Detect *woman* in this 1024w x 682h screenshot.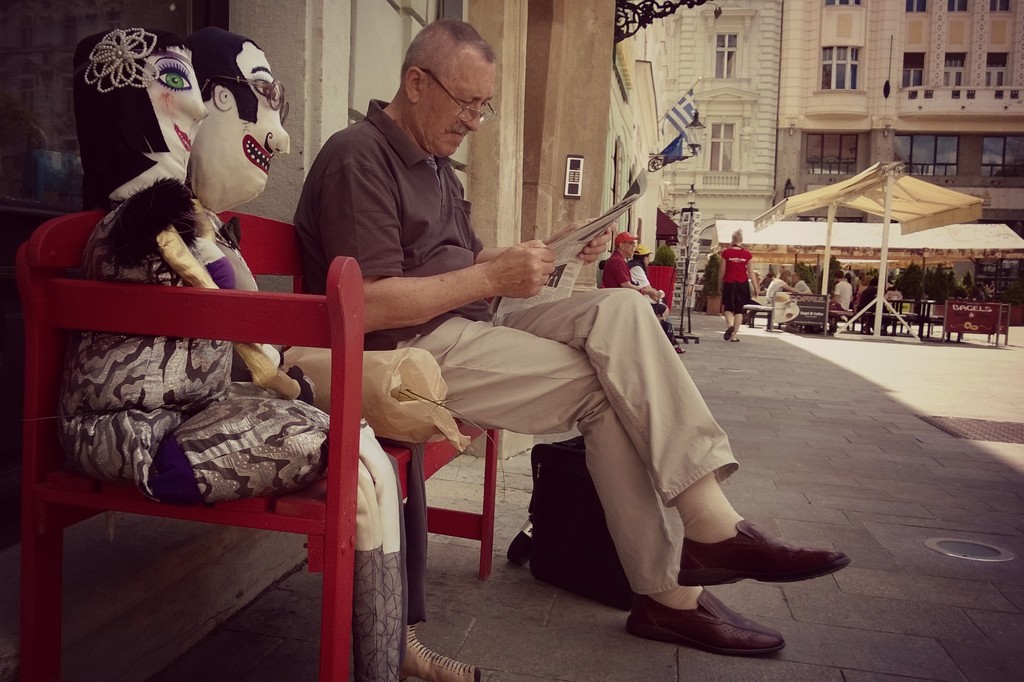
Detection: [715,228,757,341].
